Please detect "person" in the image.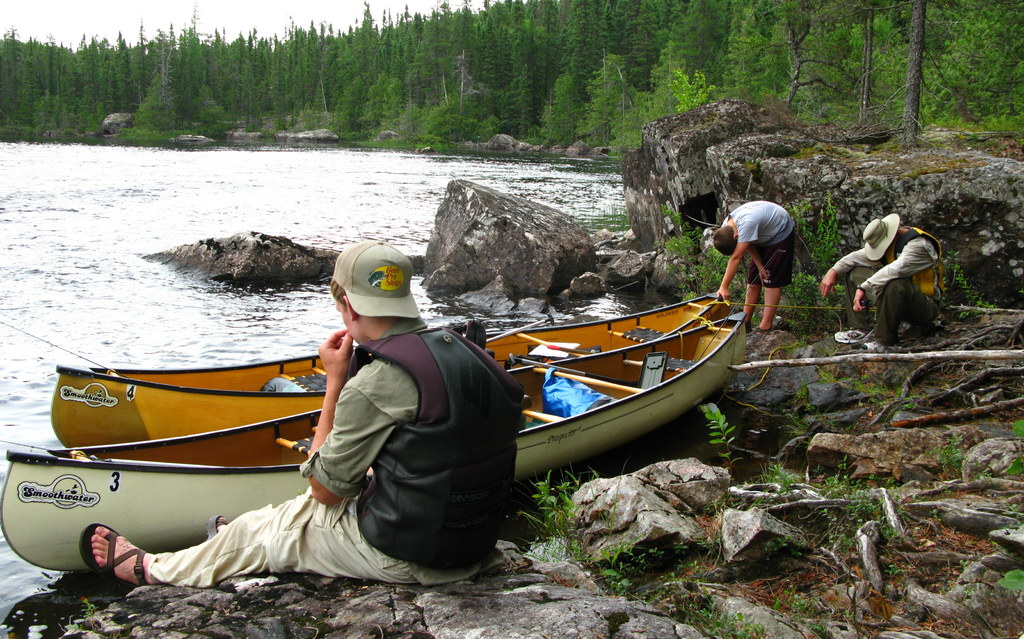
714/201/796/330.
